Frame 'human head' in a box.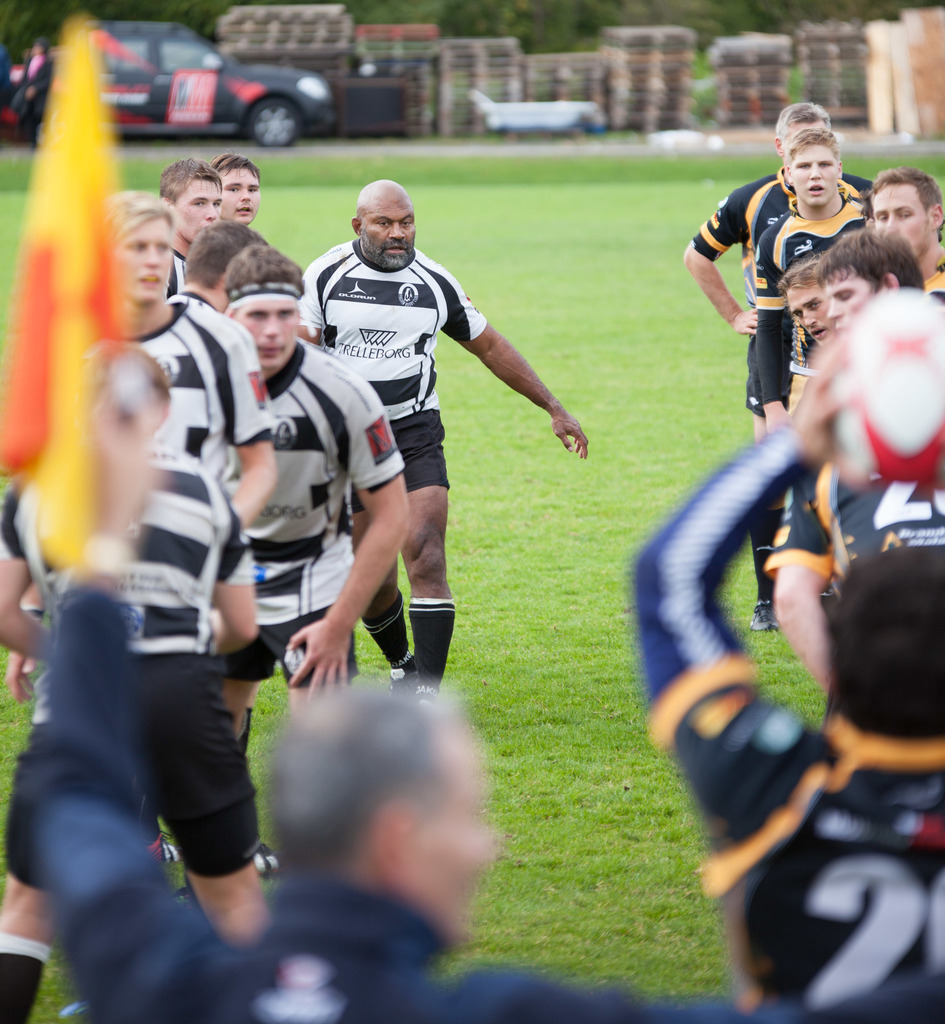
select_region(864, 166, 944, 256).
